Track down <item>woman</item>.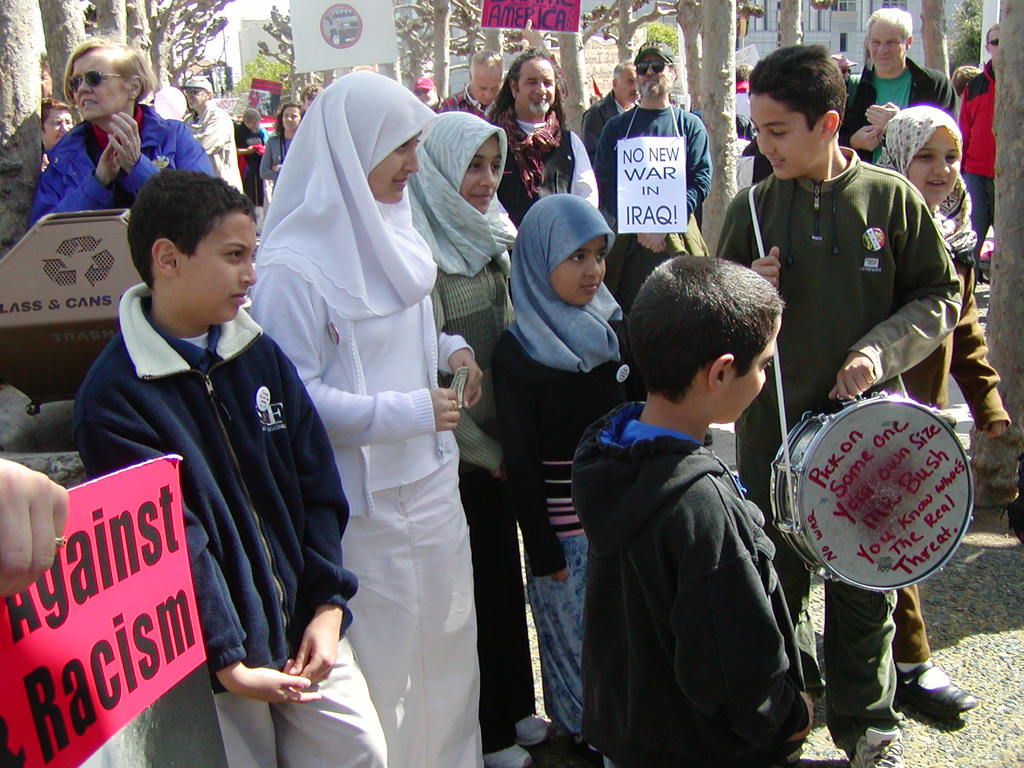
Tracked to <box>28,41,215,227</box>.
